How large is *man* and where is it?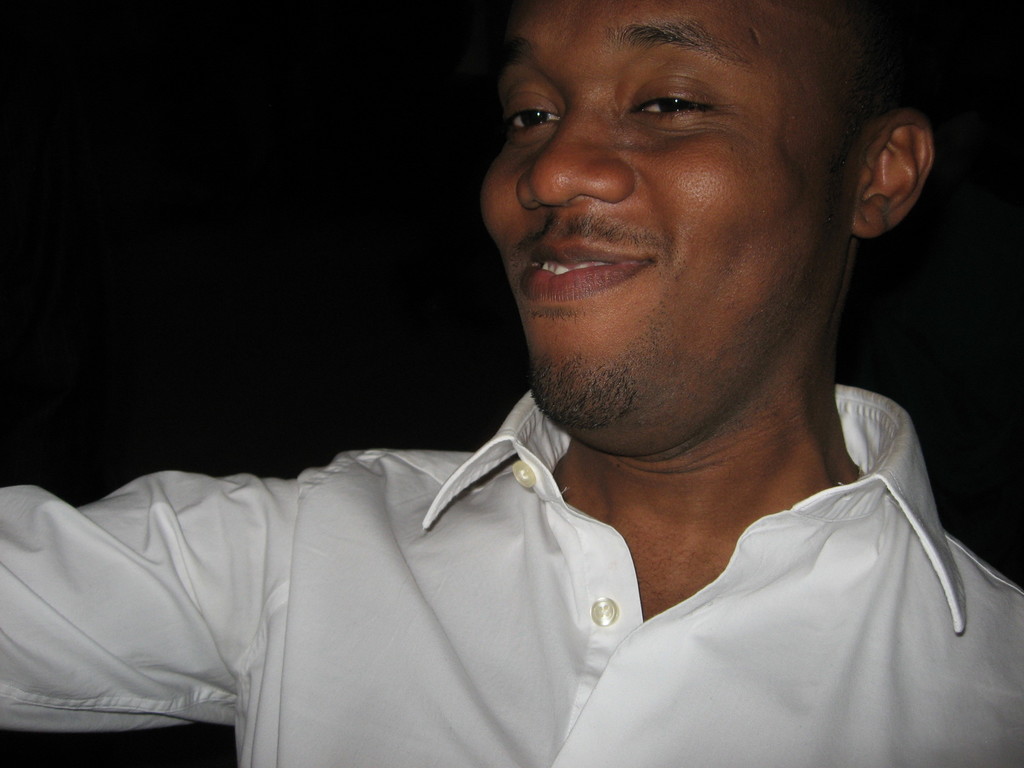
Bounding box: [138, 14, 1023, 750].
